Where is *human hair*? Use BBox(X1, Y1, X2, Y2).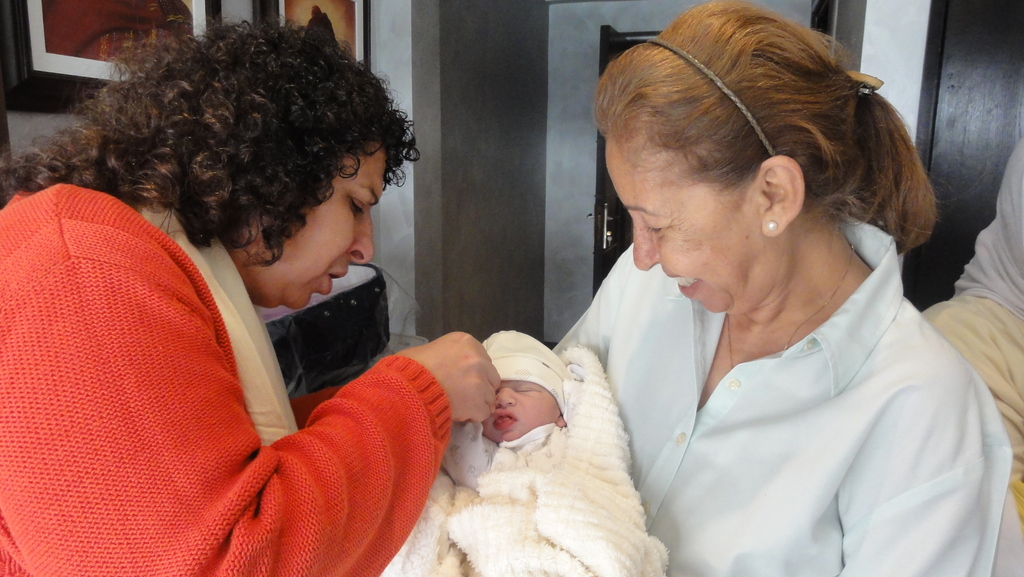
BBox(590, 0, 934, 259).
